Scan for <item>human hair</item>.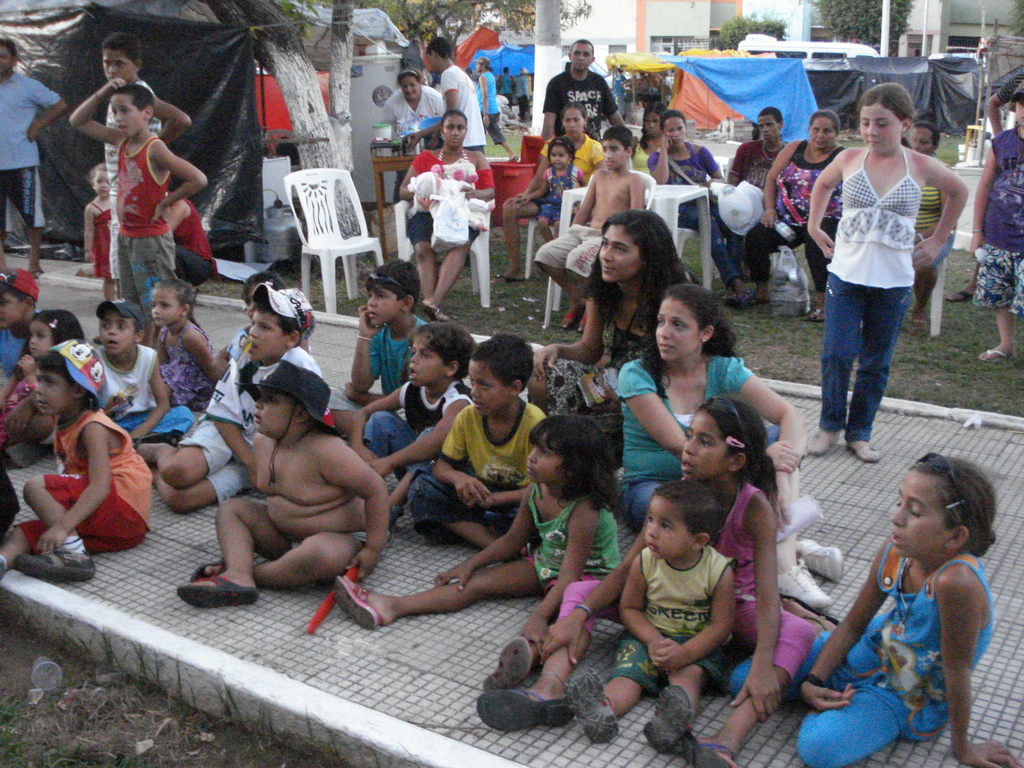
Scan result: 0:35:15:61.
